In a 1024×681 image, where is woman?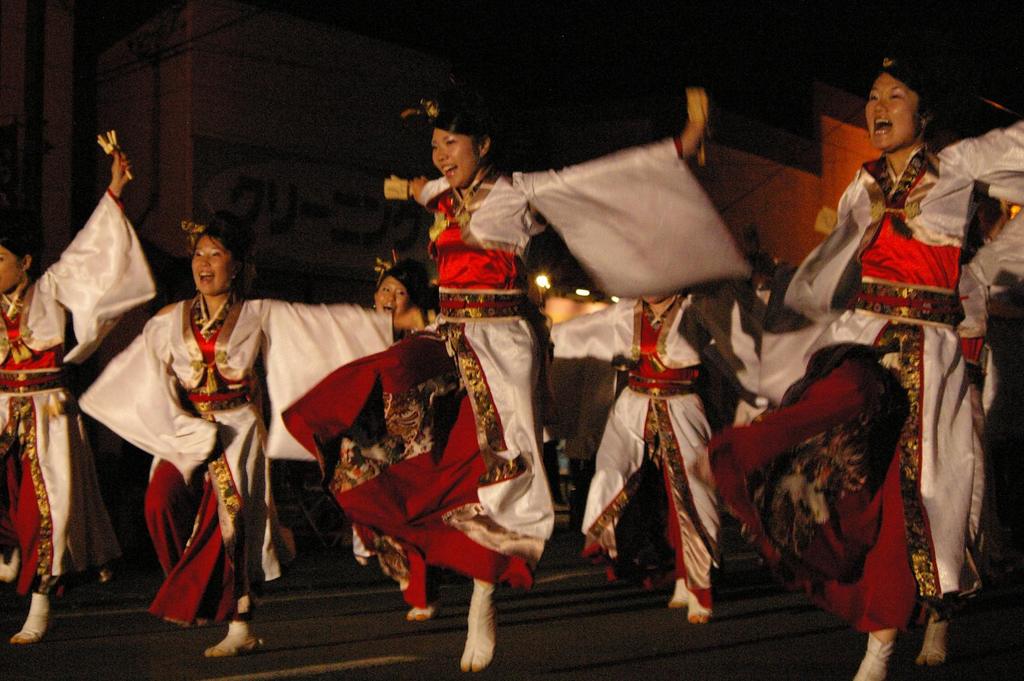
<bbox>732, 101, 979, 630</bbox>.
